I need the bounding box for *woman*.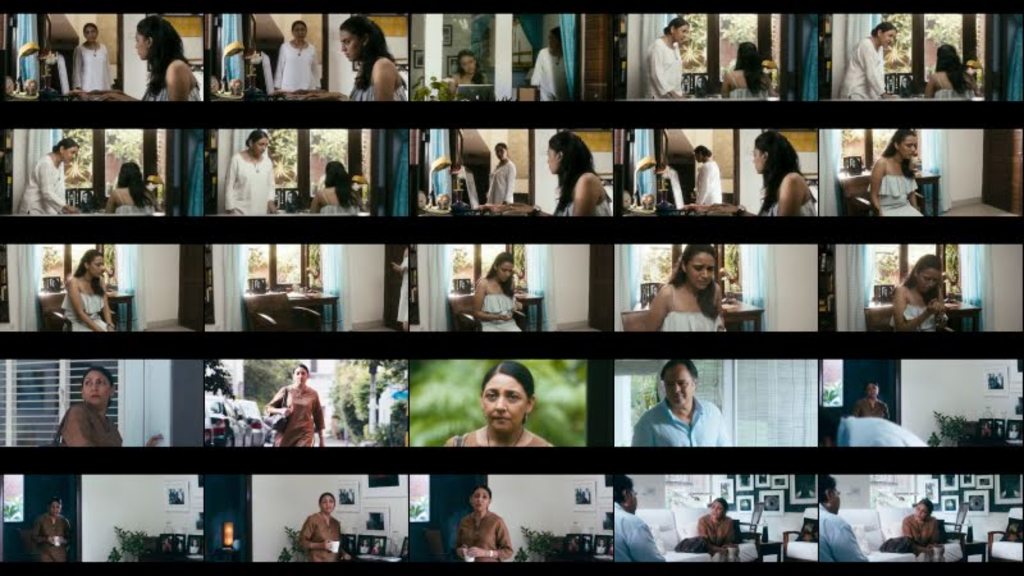
Here it is: [left=544, top=128, right=612, bottom=219].
